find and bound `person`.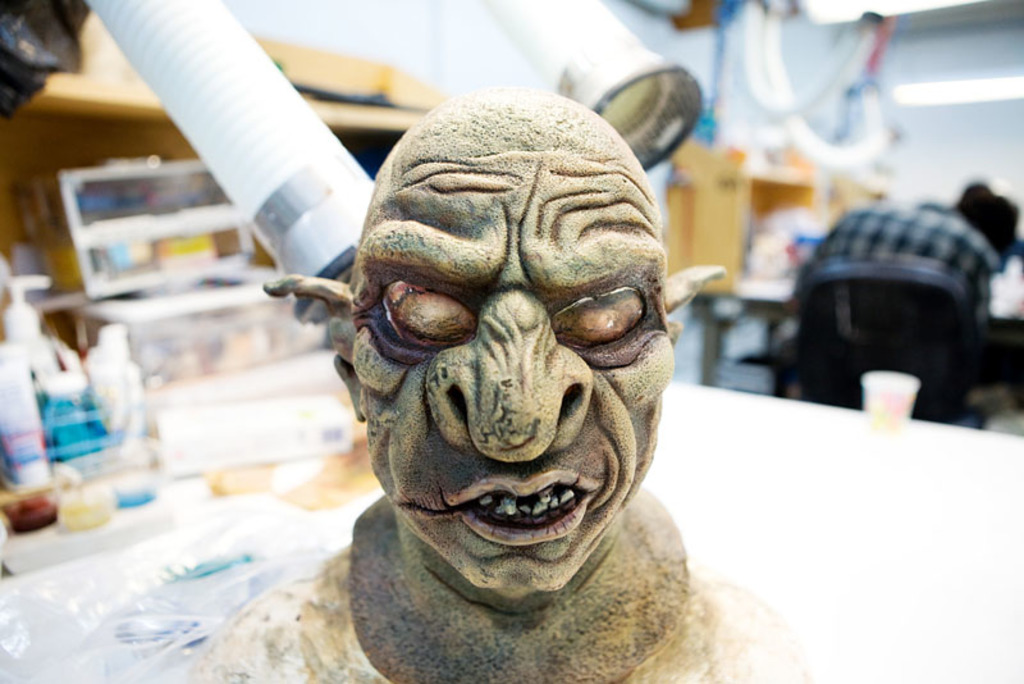
Bound: left=787, top=179, right=1020, bottom=329.
